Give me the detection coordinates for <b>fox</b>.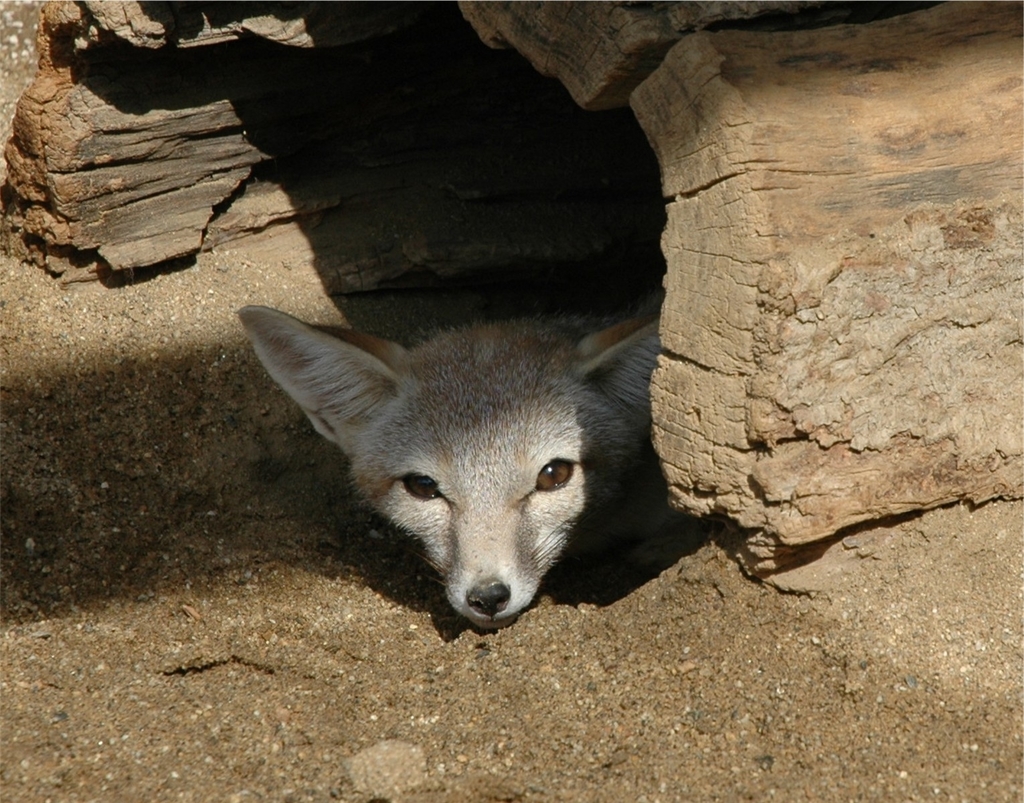
bbox=[236, 286, 689, 630].
